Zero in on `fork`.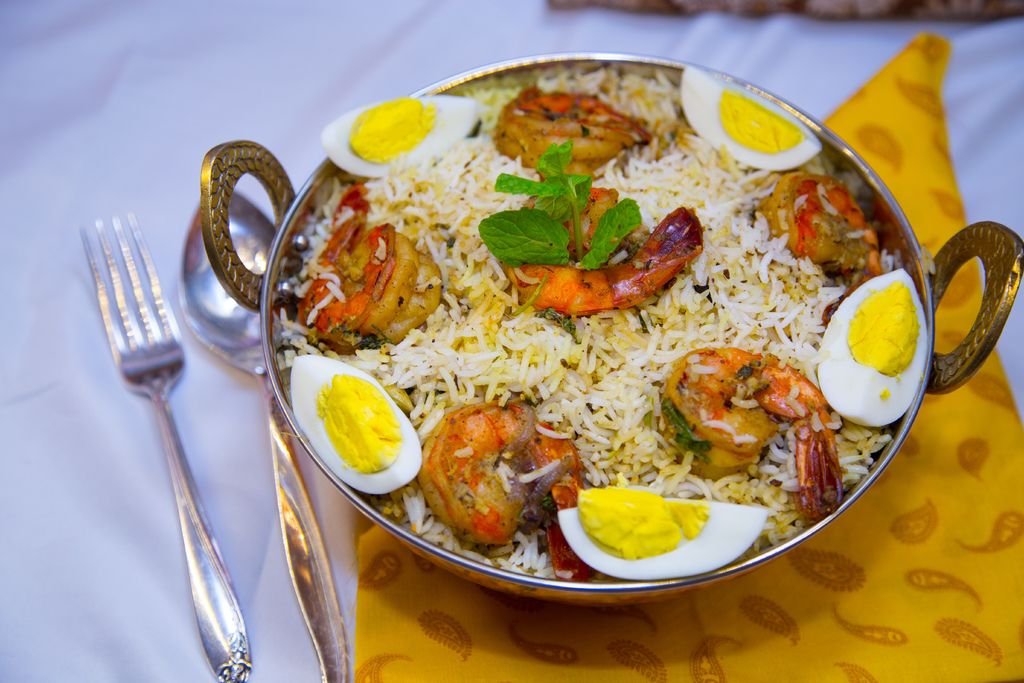
Zeroed in: (77, 210, 246, 662).
